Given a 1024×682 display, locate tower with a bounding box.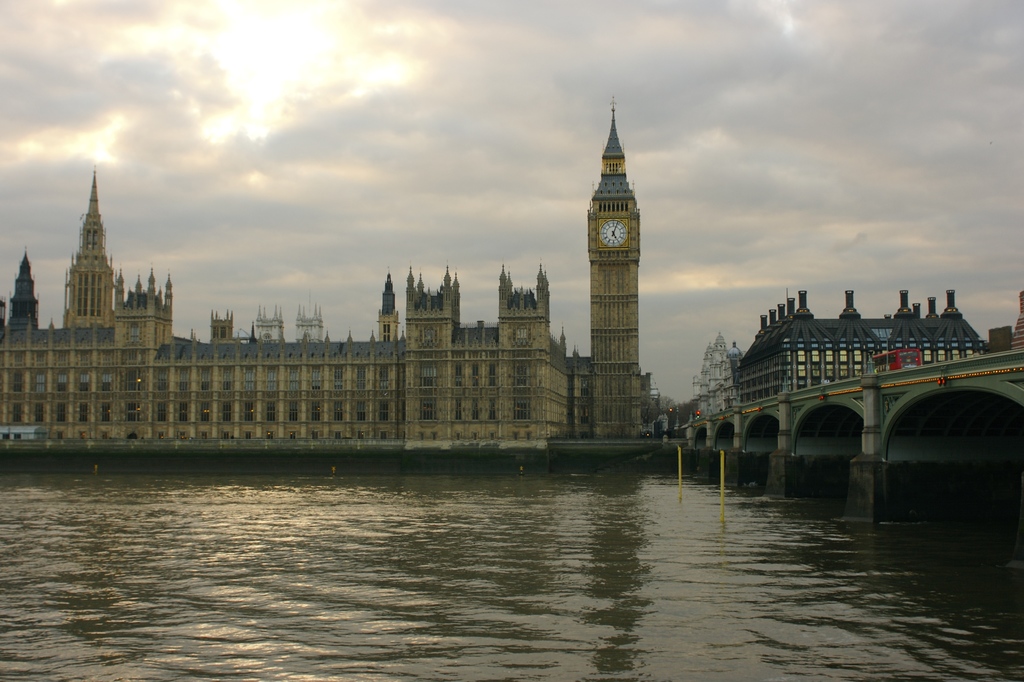
Located: 378:274:399:340.
